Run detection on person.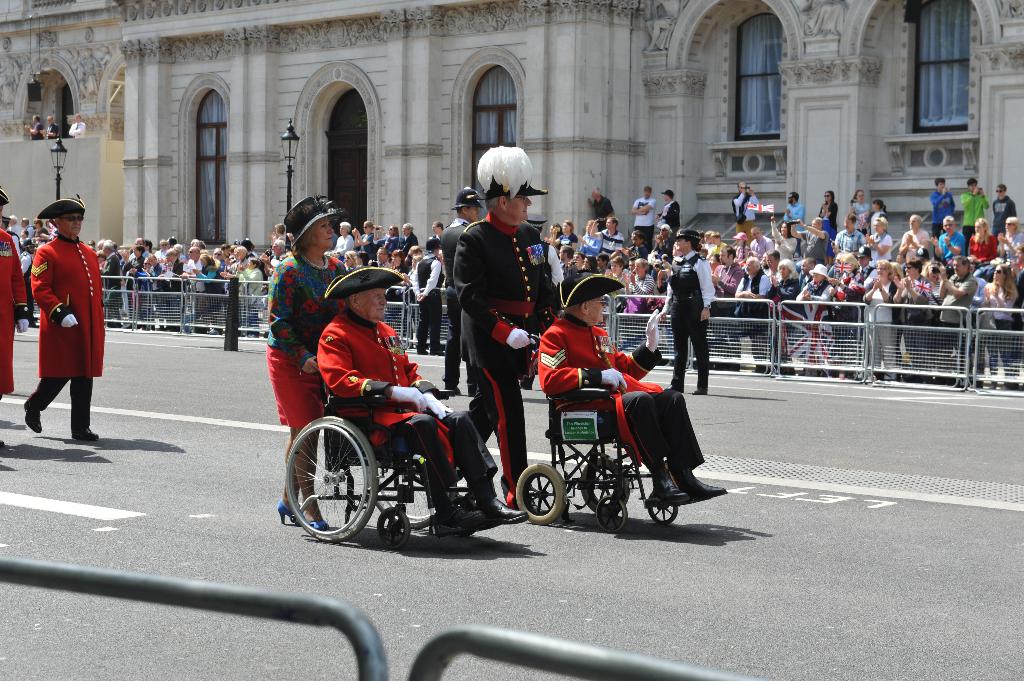
Result: x1=197, y1=243, x2=204, y2=250.
